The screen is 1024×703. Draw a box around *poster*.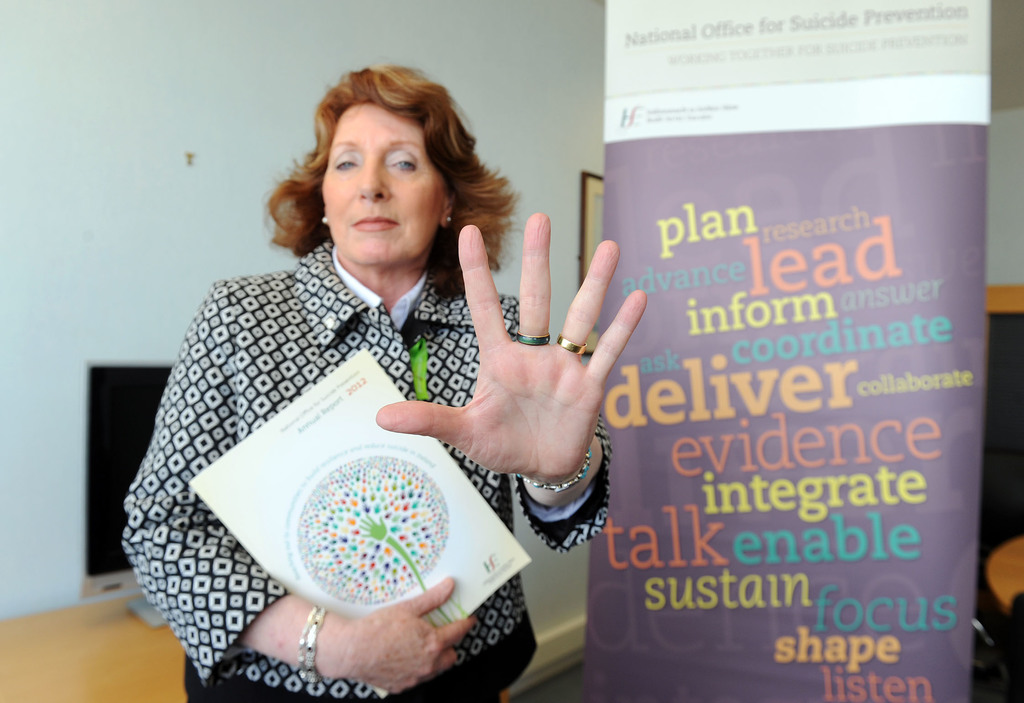
[575,76,995,702].
